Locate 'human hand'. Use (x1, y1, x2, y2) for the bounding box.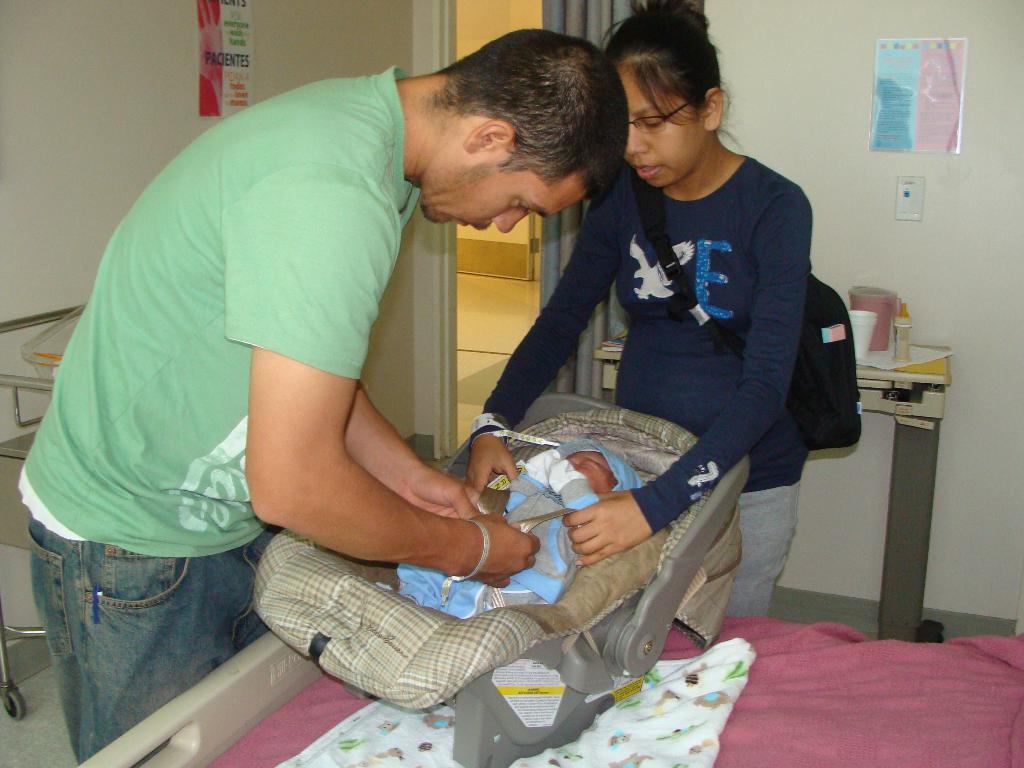
(456, 507, 541, 586).
